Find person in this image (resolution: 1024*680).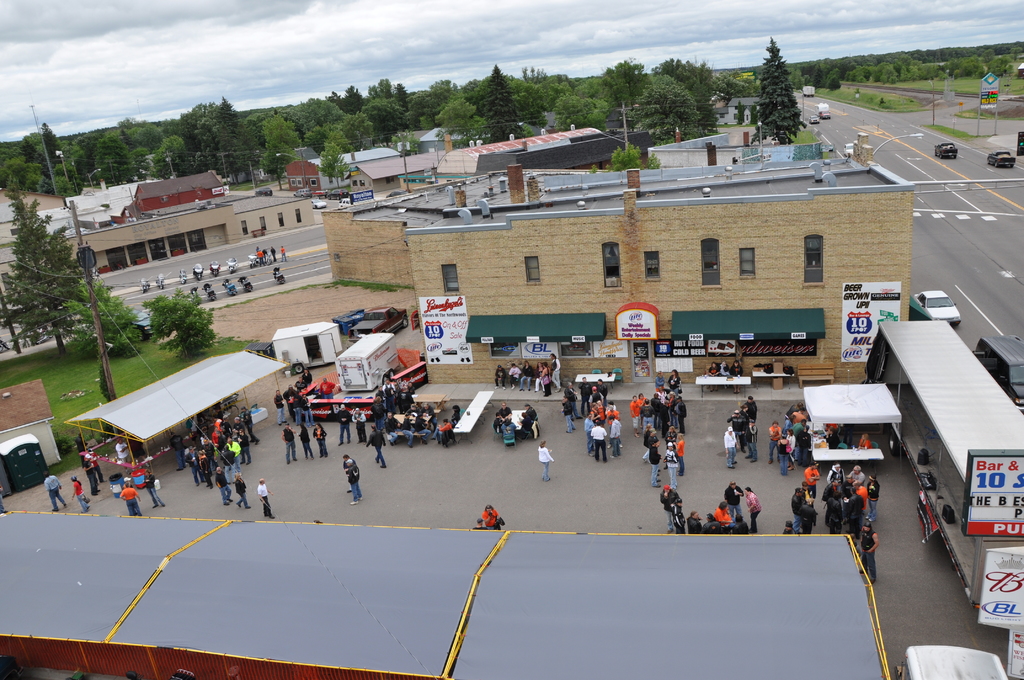
detection(70, 478, 89, 510).
